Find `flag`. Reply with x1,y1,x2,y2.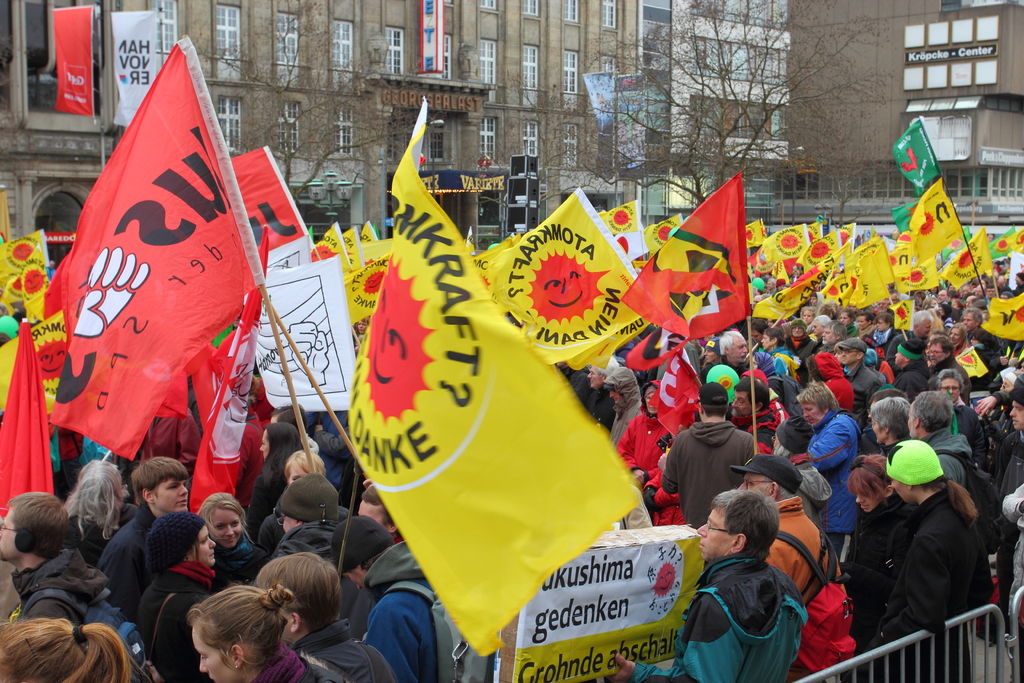
16,238,45,311.
